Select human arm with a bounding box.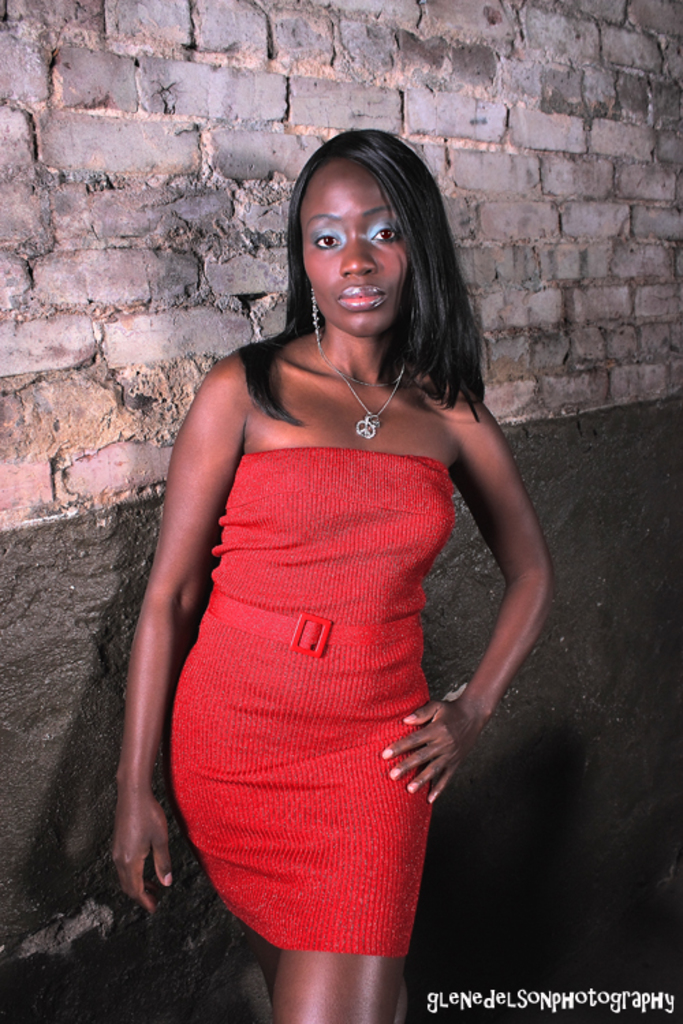
bbox=[102, 388, 251, 902].
